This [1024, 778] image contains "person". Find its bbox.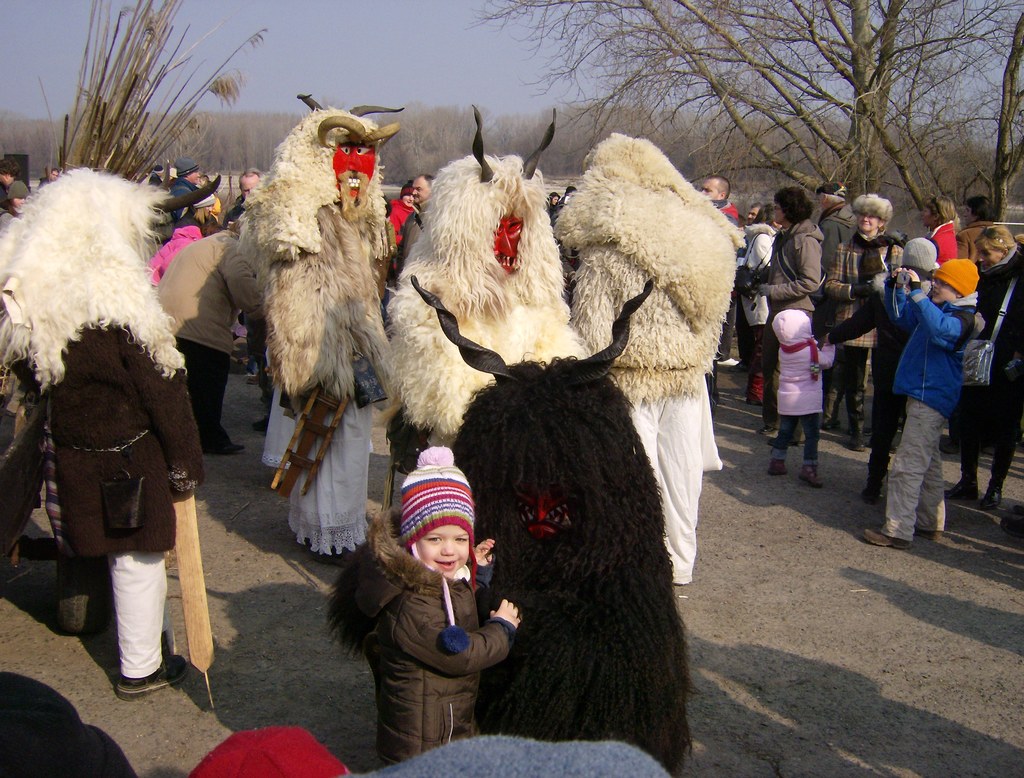
locate(550, 188, 561, 228).
